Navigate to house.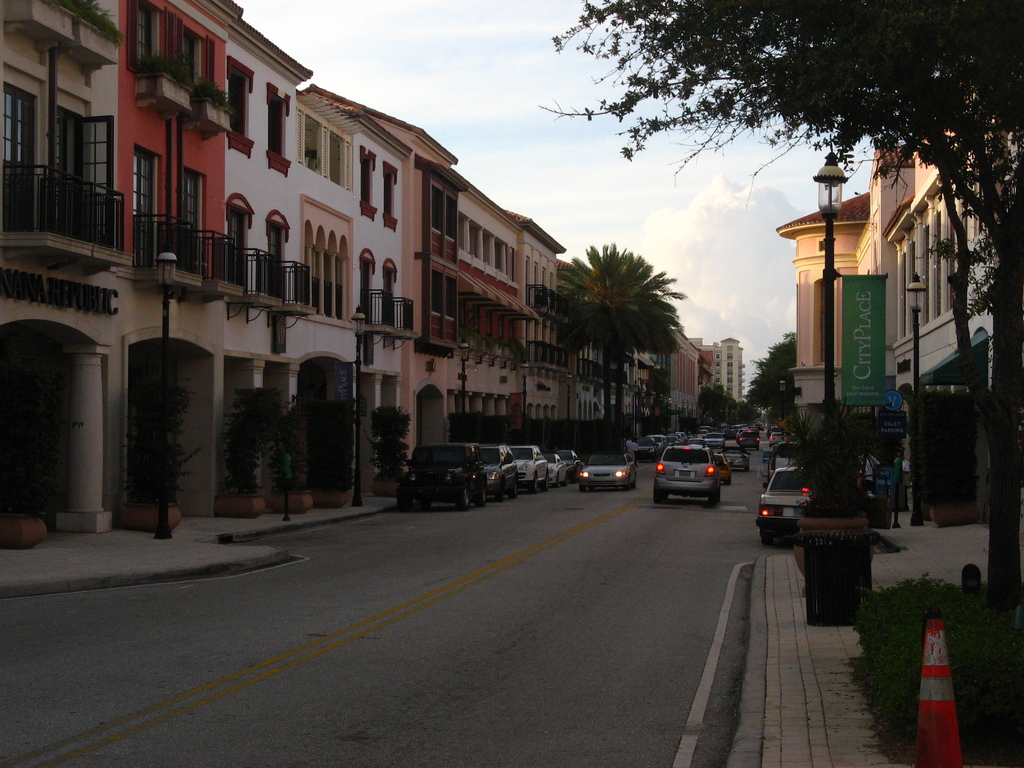
Navigation target: [348,105,410,486].
